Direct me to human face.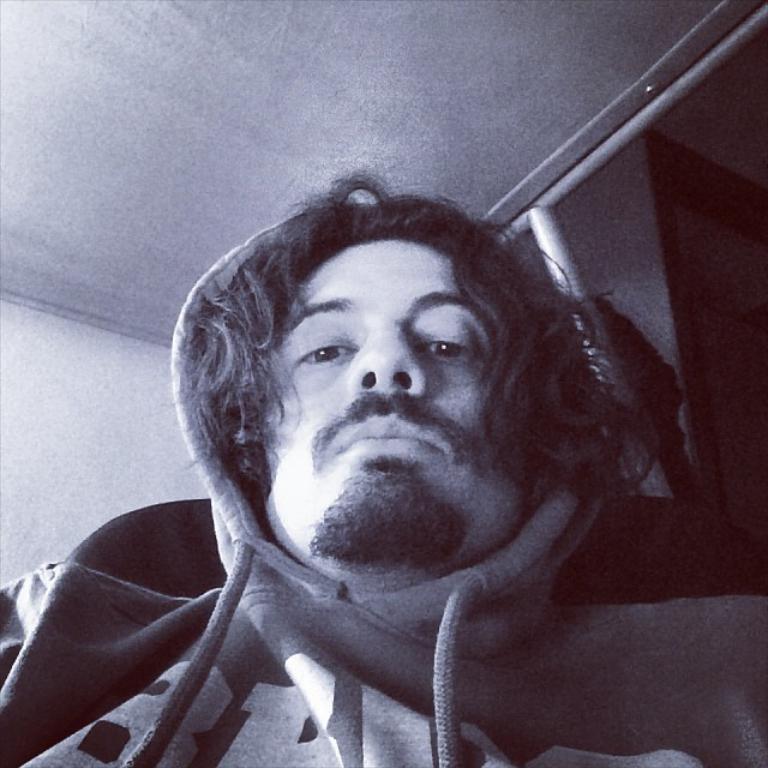
Direction: (x1=269, y1=223, x2=538, y2=589).
